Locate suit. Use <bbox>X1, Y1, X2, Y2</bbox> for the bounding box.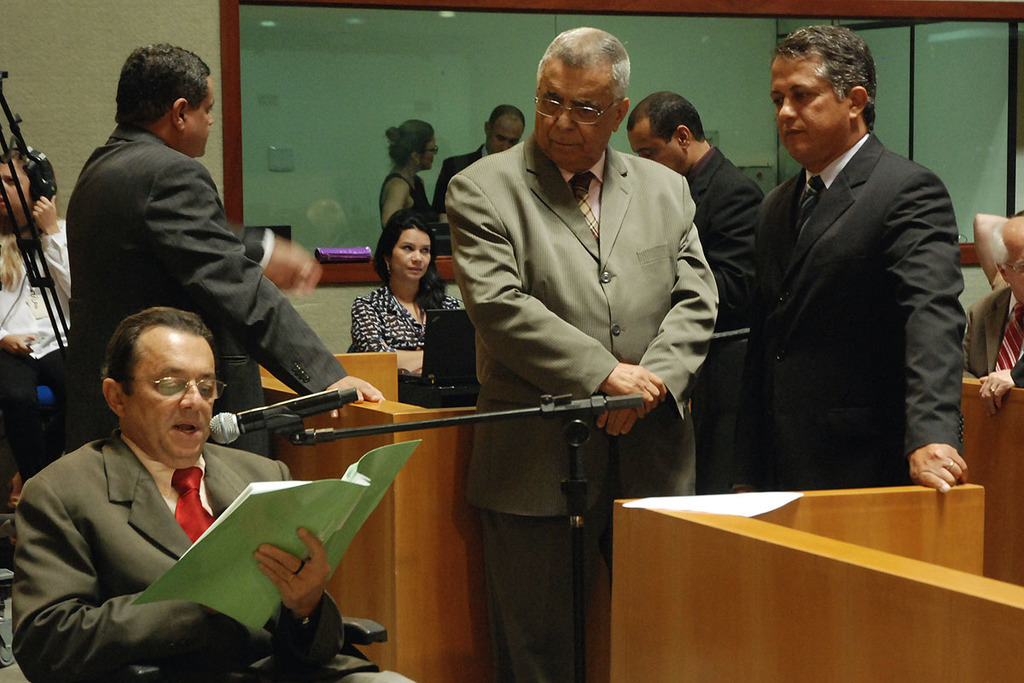
<bbox>691, 143, 763, 503</bbox>.
